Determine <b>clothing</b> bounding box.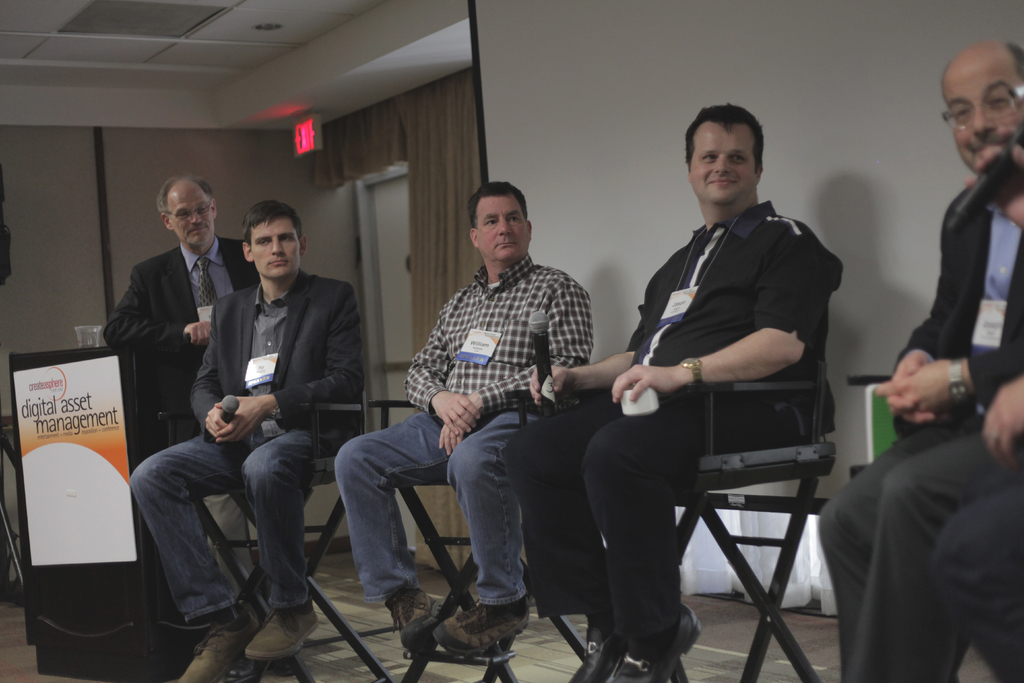
Determined: bbox=(502, 200, 845, 641).
